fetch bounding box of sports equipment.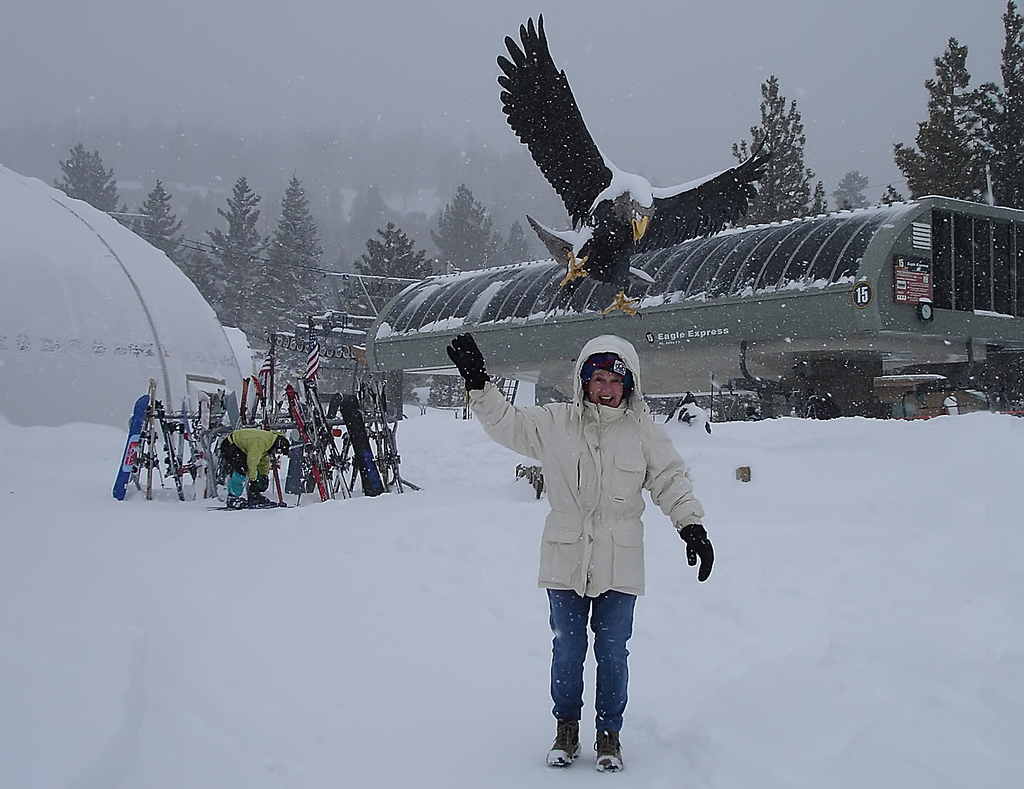
Bbox: bbox(590, 727, 621, 774).
